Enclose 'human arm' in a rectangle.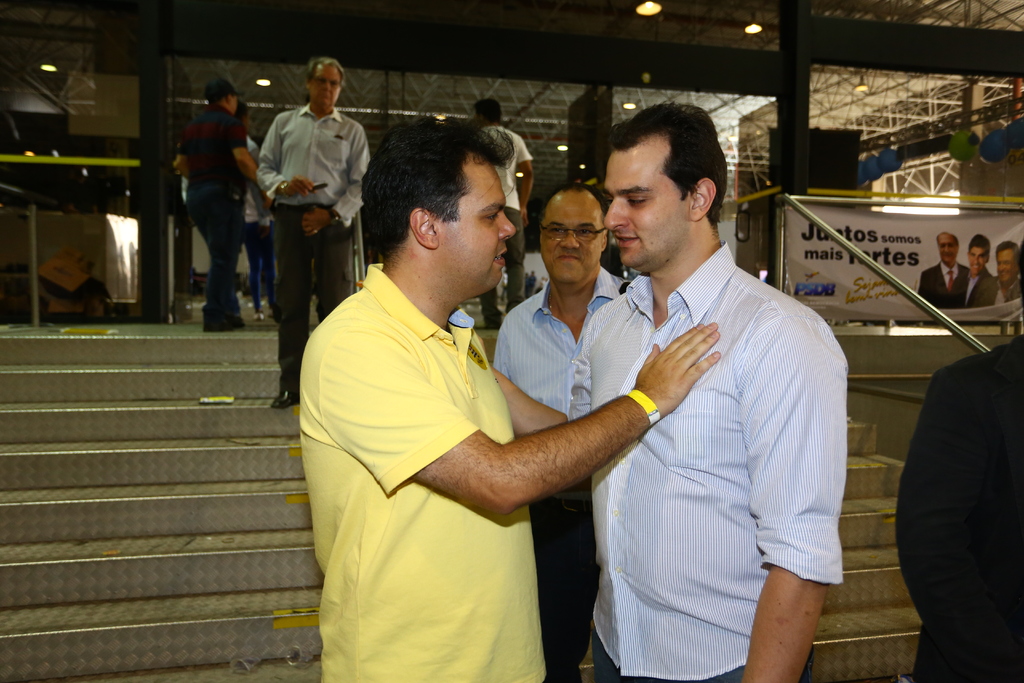
locate(318, 317, 717, 519).
